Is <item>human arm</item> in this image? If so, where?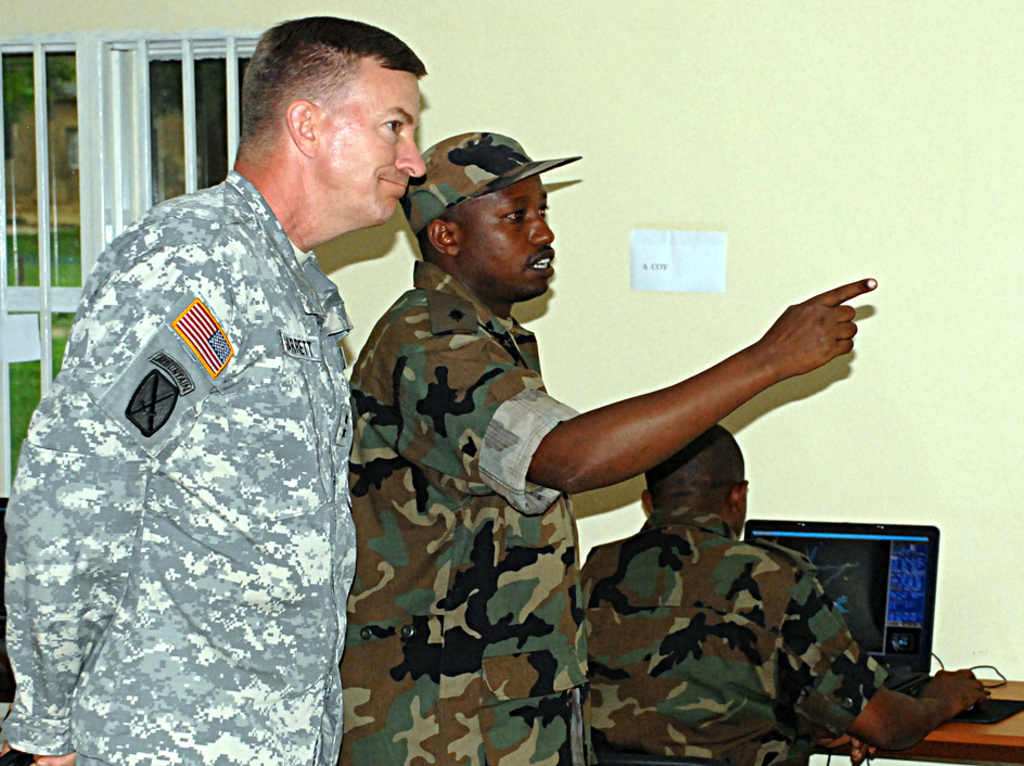
Yes, at (x1=511, y1=275, x2=885, y2=541).
